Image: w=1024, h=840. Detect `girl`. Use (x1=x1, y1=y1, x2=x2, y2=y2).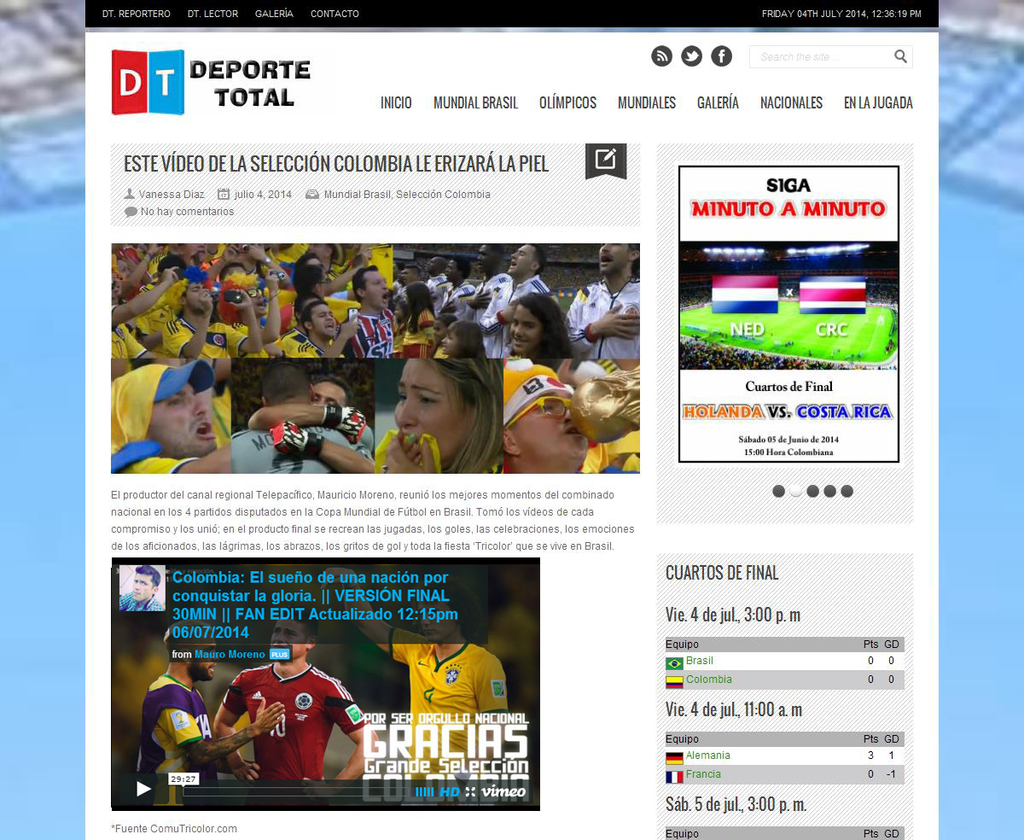
(x1=434, y1=319, x2=486, y2=361).
